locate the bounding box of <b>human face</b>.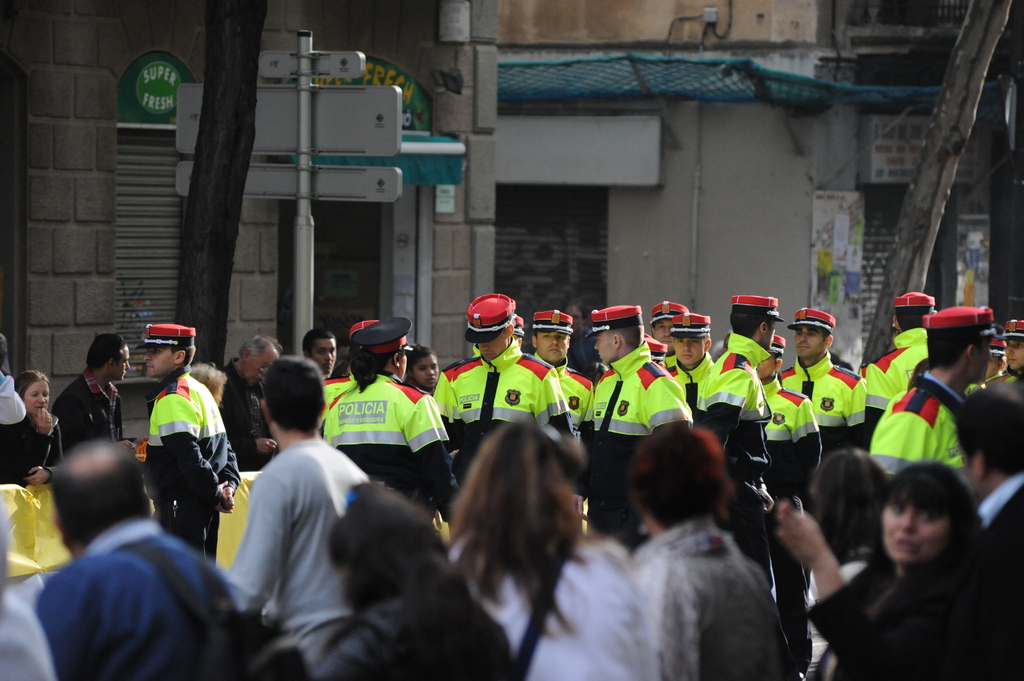
Bounding box: <box>596,330,615,364</box>.
